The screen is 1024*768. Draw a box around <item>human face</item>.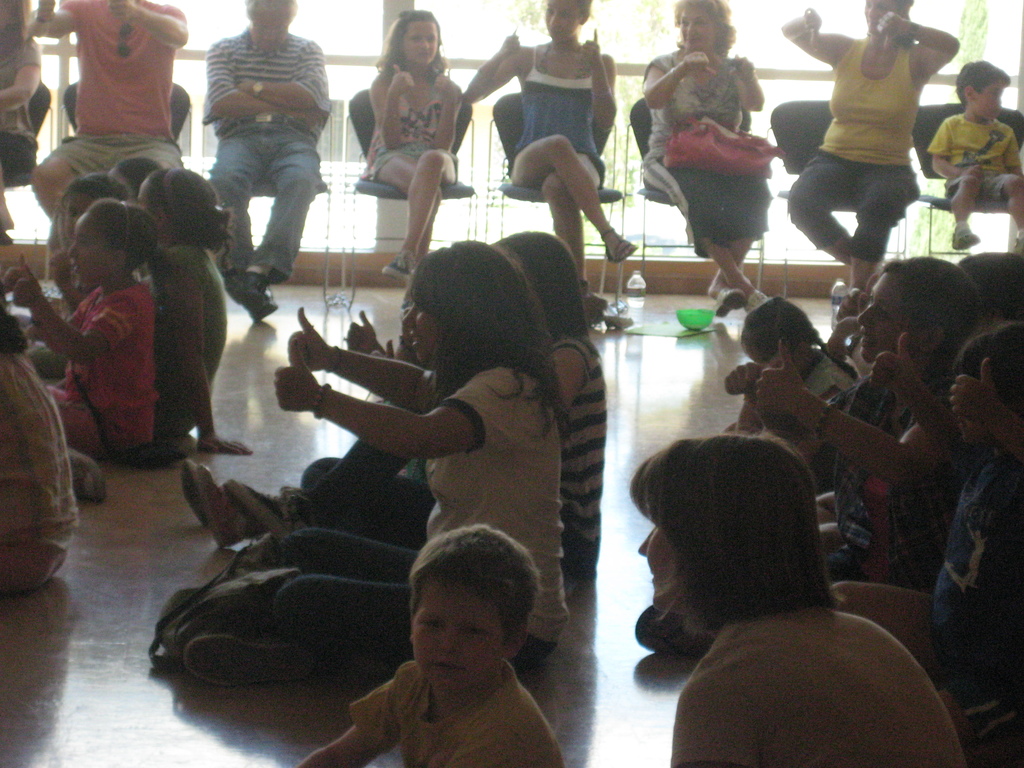
x1=678, y1=7, x2=713, y2=48.
